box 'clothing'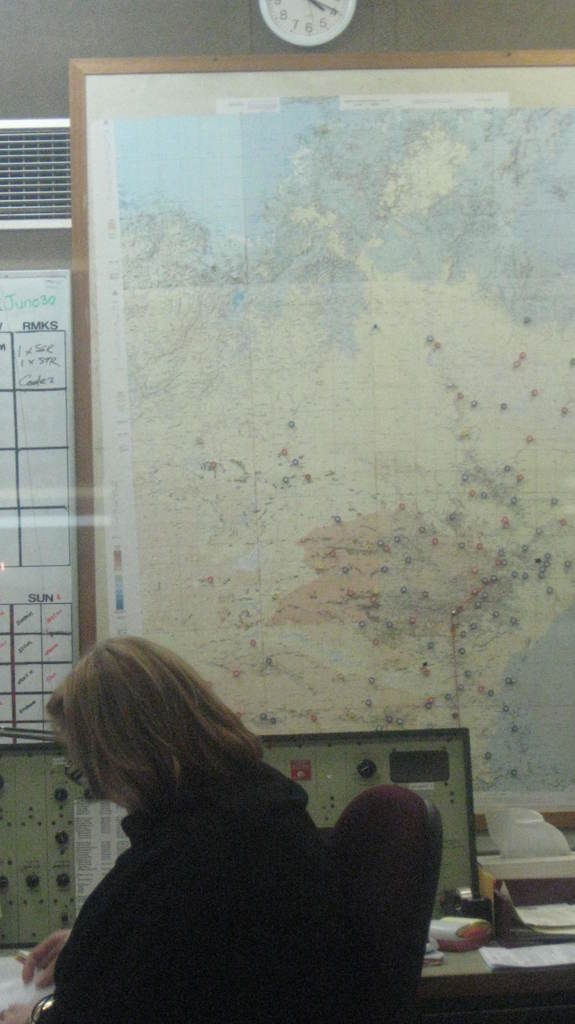
locate(36, 707, 432, 1023)
